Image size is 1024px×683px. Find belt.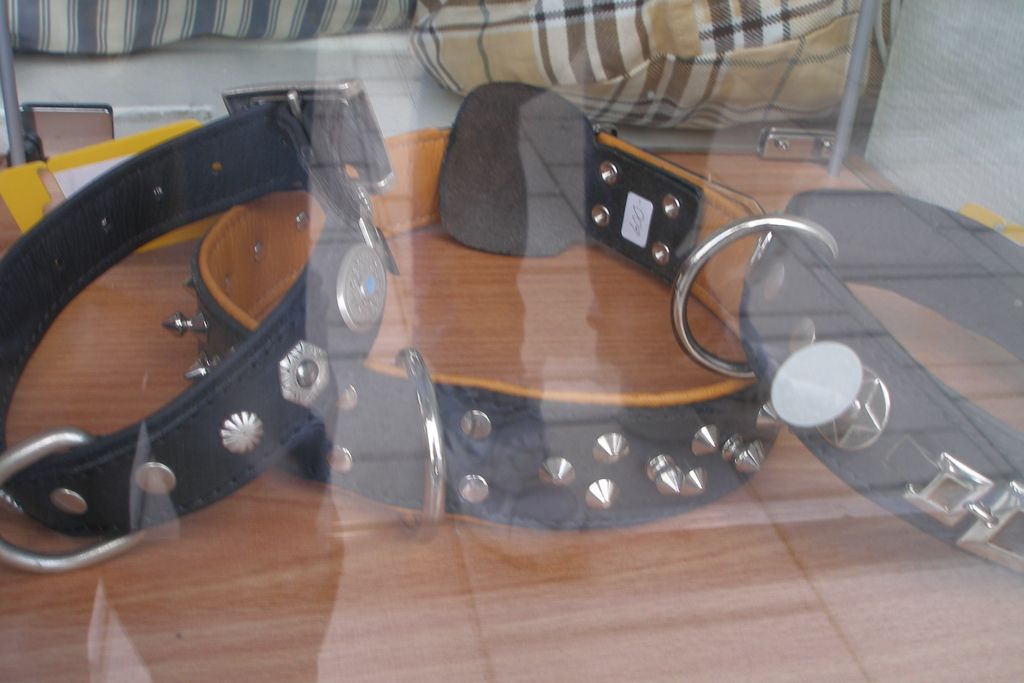
<region>0, 83, 392, 573</region>.
